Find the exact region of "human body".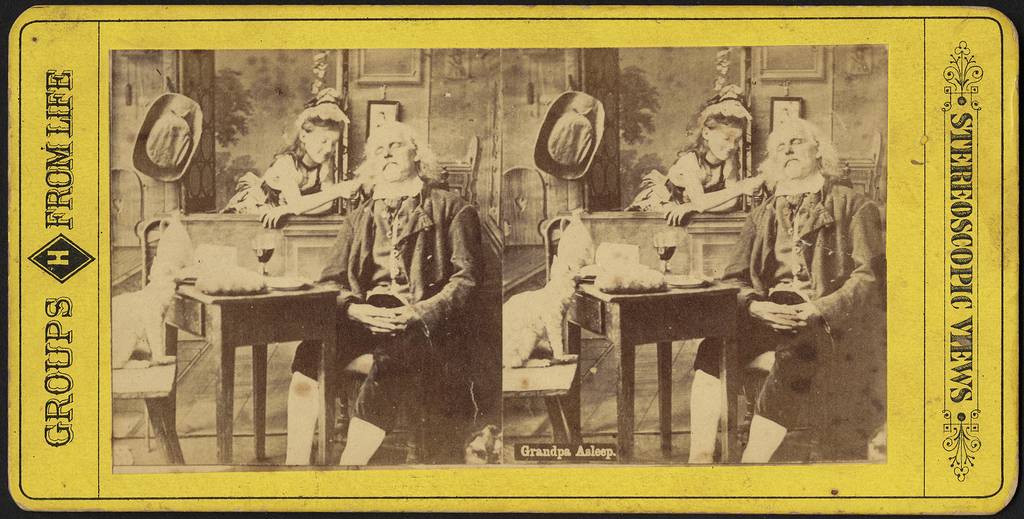
Exact region: (x1=692, y1=115, x2=869, y2=433).
